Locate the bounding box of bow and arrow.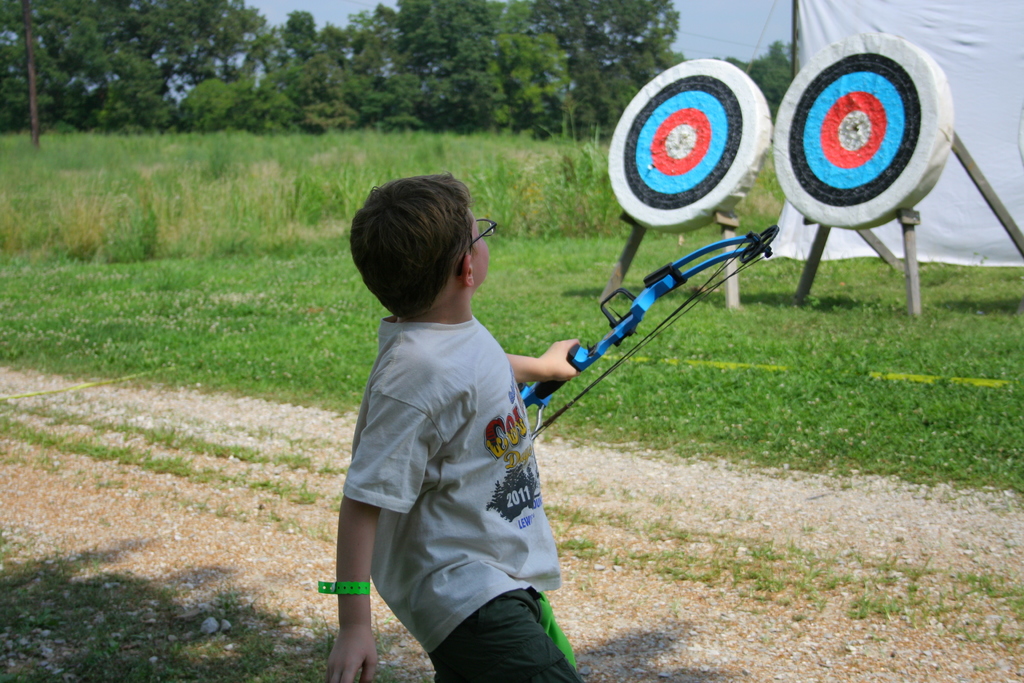
Bounding box: box(517, 224, 780, 440).
